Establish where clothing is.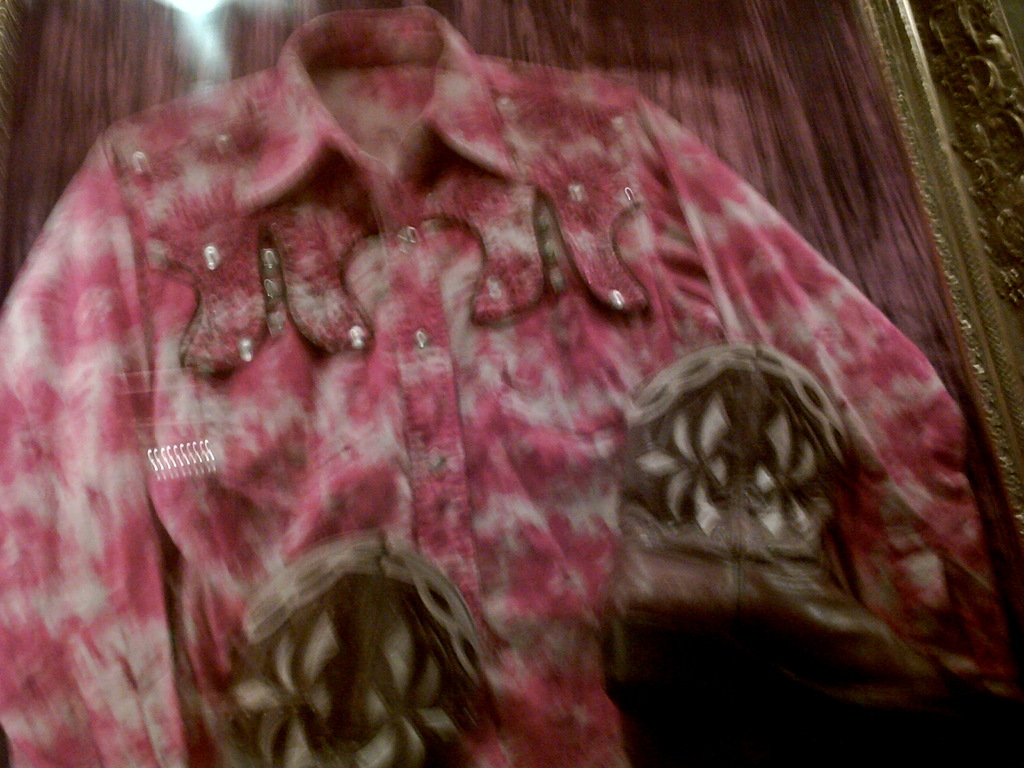
Established at 0:0:1009:767.
